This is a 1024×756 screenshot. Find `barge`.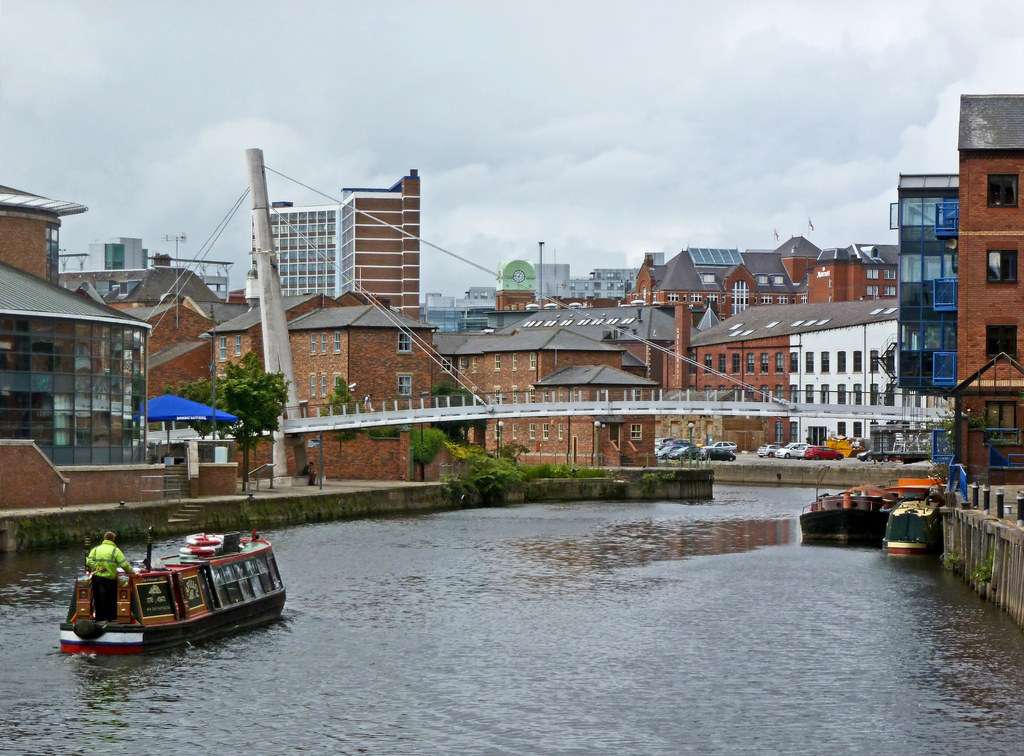
Bounding box: bbox=[880, 493, 941, 554].
